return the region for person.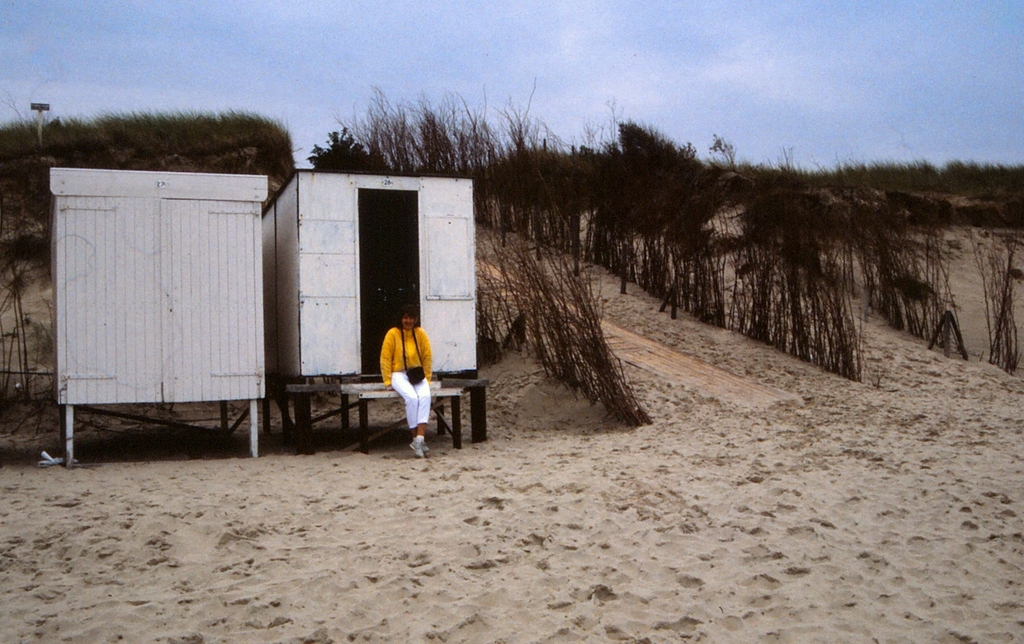
bbox=[378, 302, 433, 458].
